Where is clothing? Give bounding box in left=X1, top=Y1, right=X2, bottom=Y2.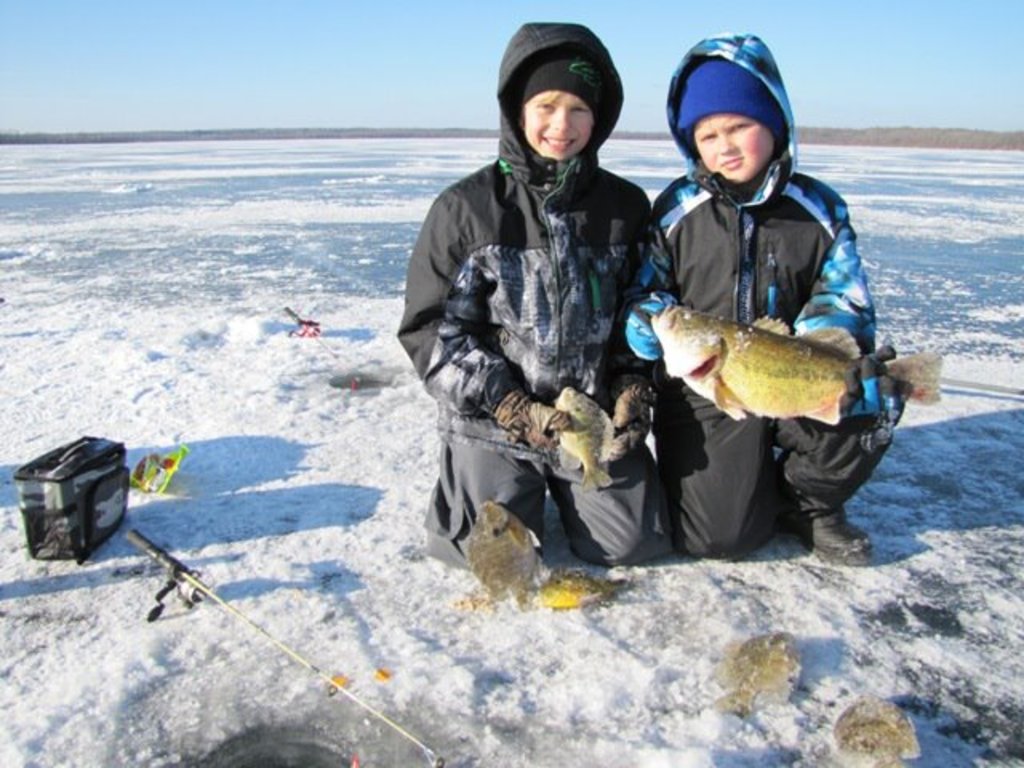
left=630, top=178, right=914, bottom=565.
